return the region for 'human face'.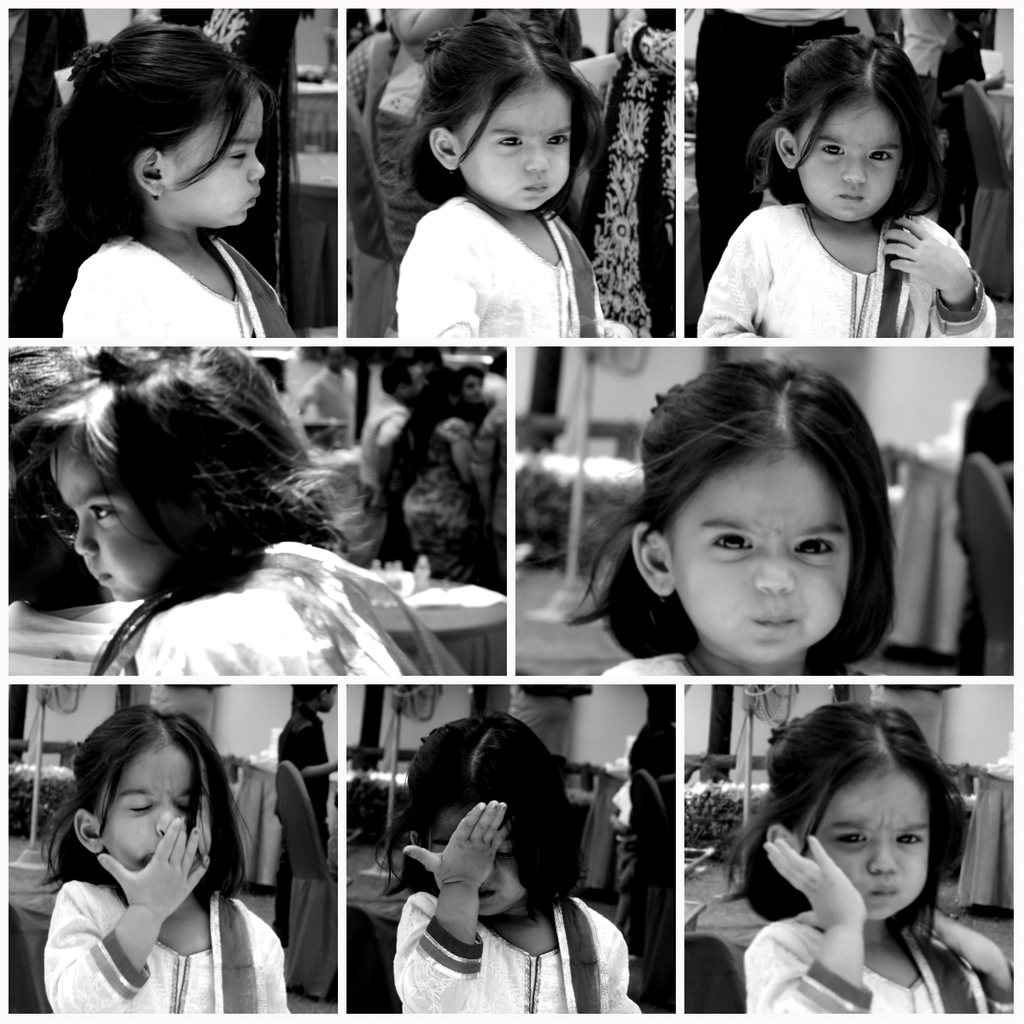
bbox=(796, 107, 904, 221).
